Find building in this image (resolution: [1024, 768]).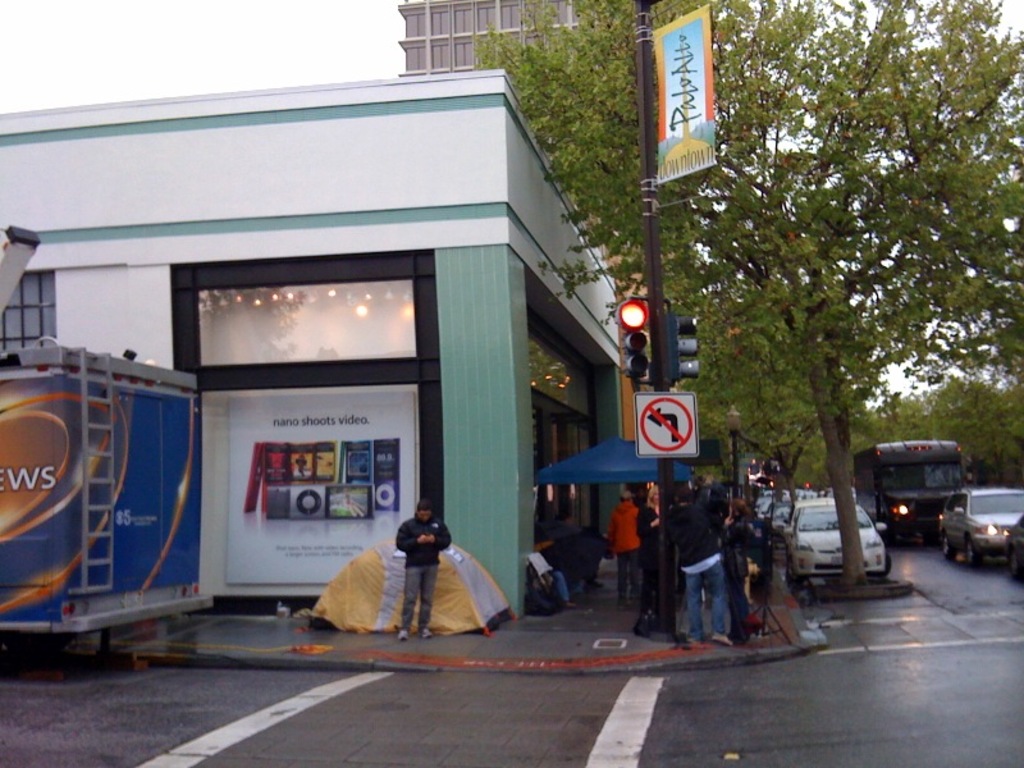
BBox(396, 0, 644, 298).
